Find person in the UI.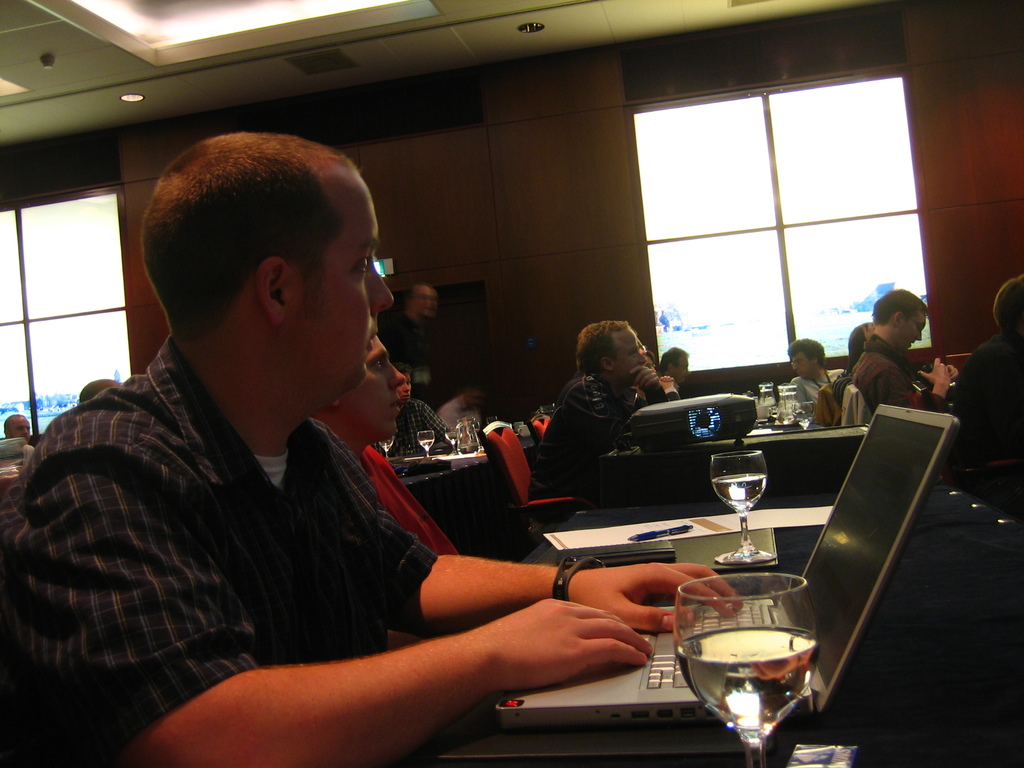
UI element at bbox=(79, 381, 128, 399).
